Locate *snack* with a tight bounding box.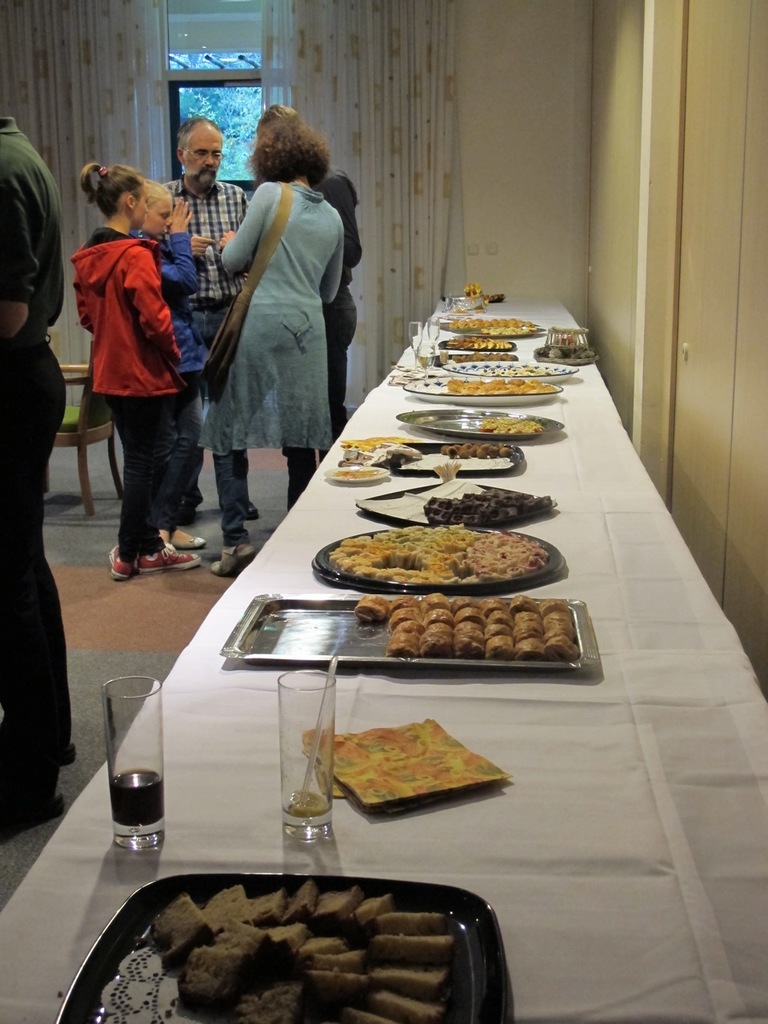
(left=546, top=634, right=583, bottom=660).
